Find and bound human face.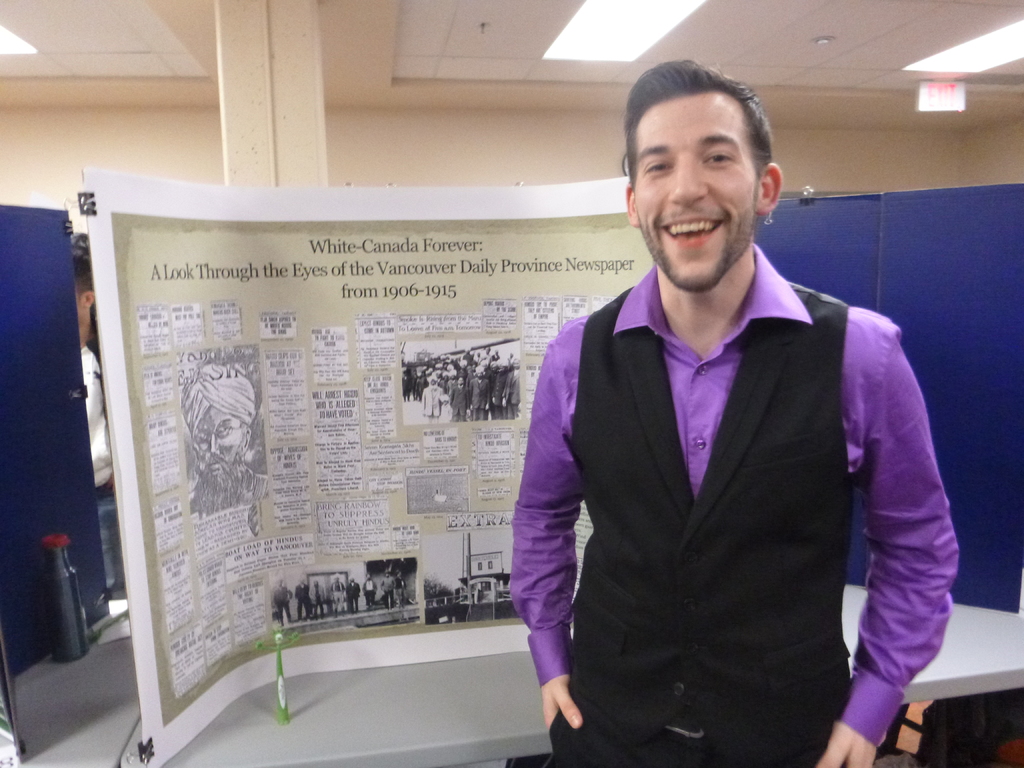
Bound: {"x1": 193, "y1": 403, "x2": 250, "y2": 479}.
